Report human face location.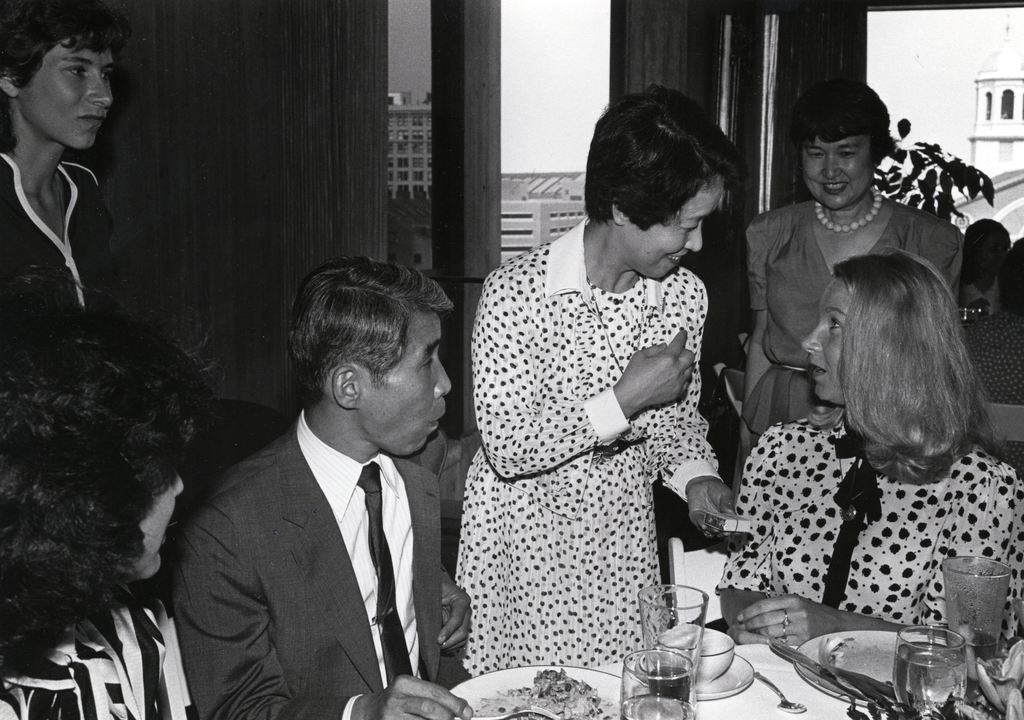
Report: bbox=[130, 474, 182, 586].
